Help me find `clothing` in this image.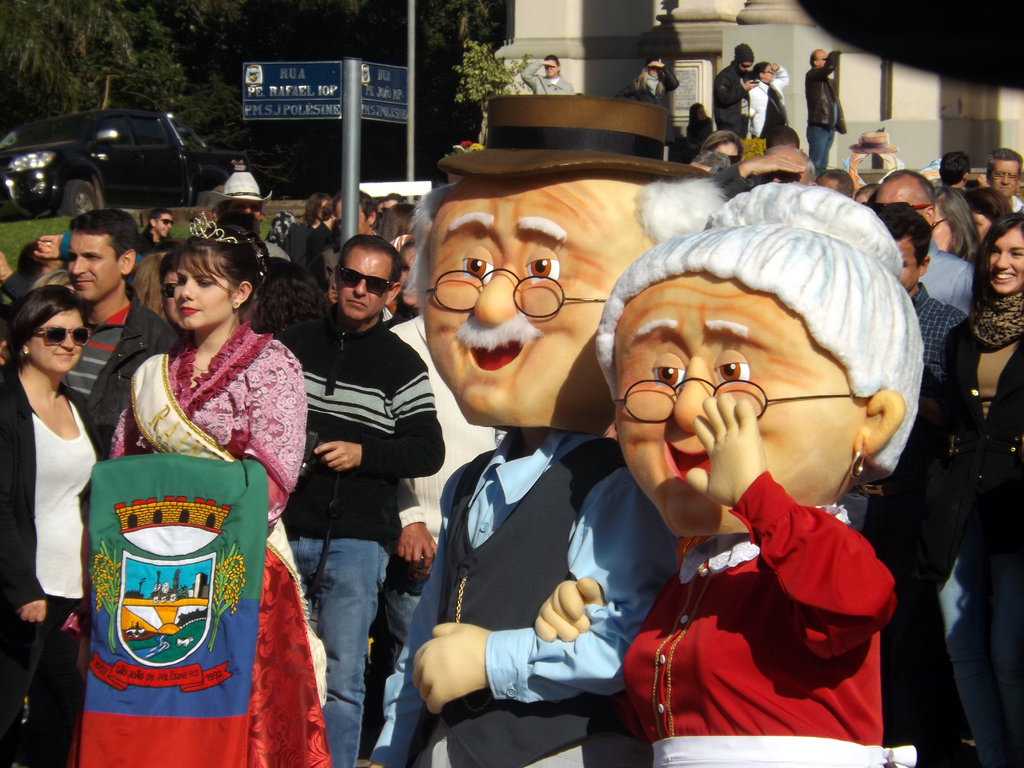
Found it: locate(684, 117, 712, 152).
